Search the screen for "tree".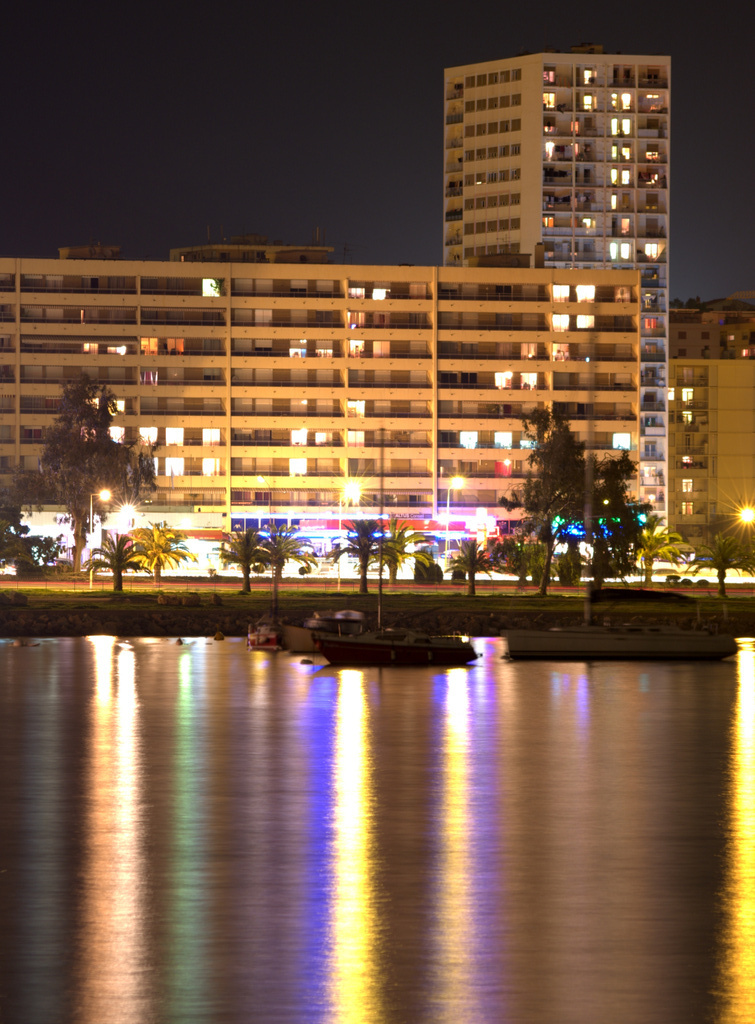
Found at select_region(444, 531, 485, 598).
